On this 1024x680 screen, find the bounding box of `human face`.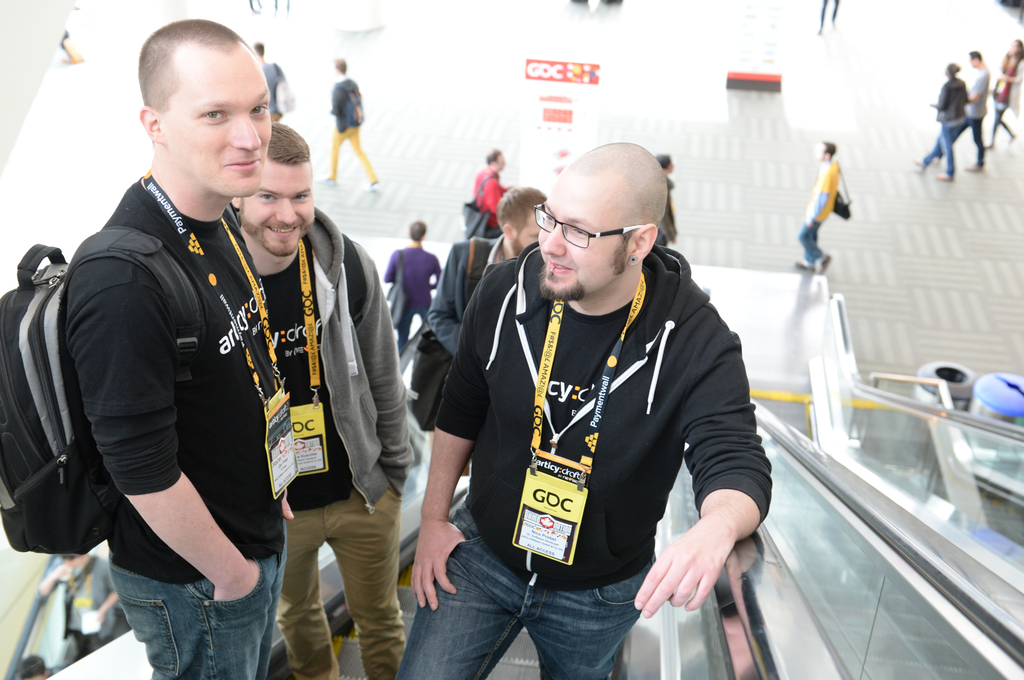
Bounding box: Rect(510, 209, 540, 258).
